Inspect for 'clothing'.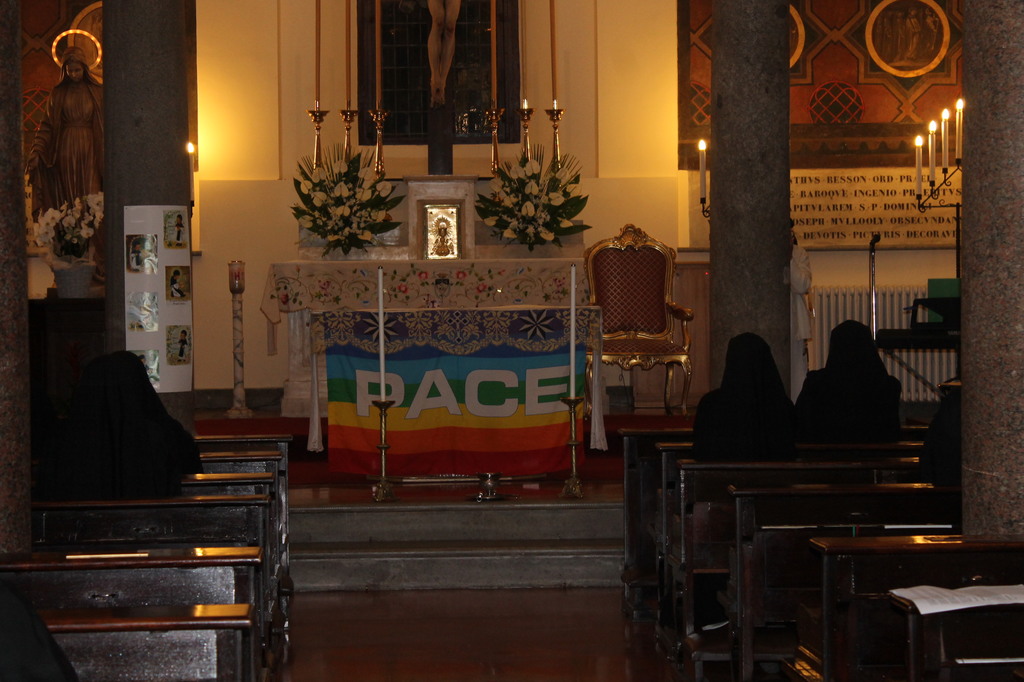
Inspection: 795:316:901:450.
